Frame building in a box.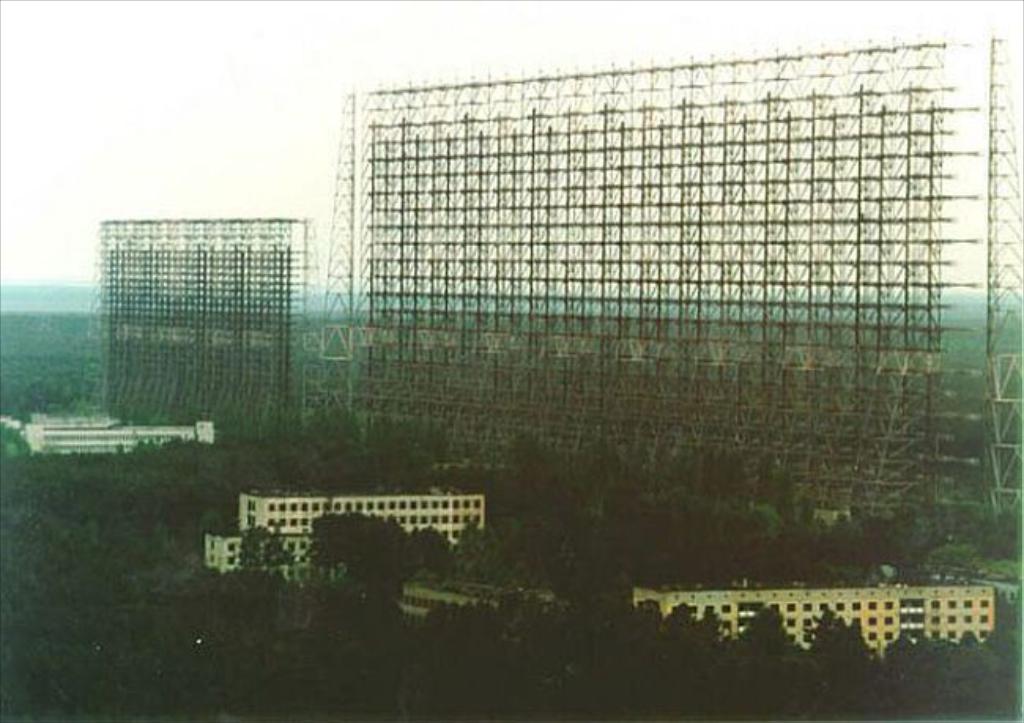
(x1=206, y1=495, x2=485, y2=573).
